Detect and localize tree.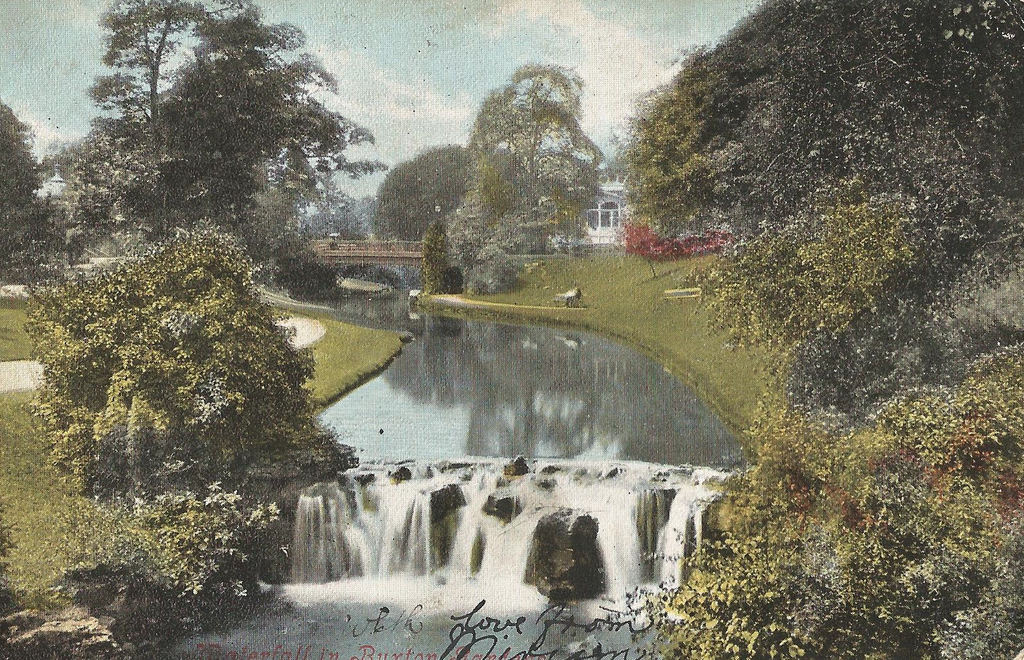
Localized at 45/0/390/279.
